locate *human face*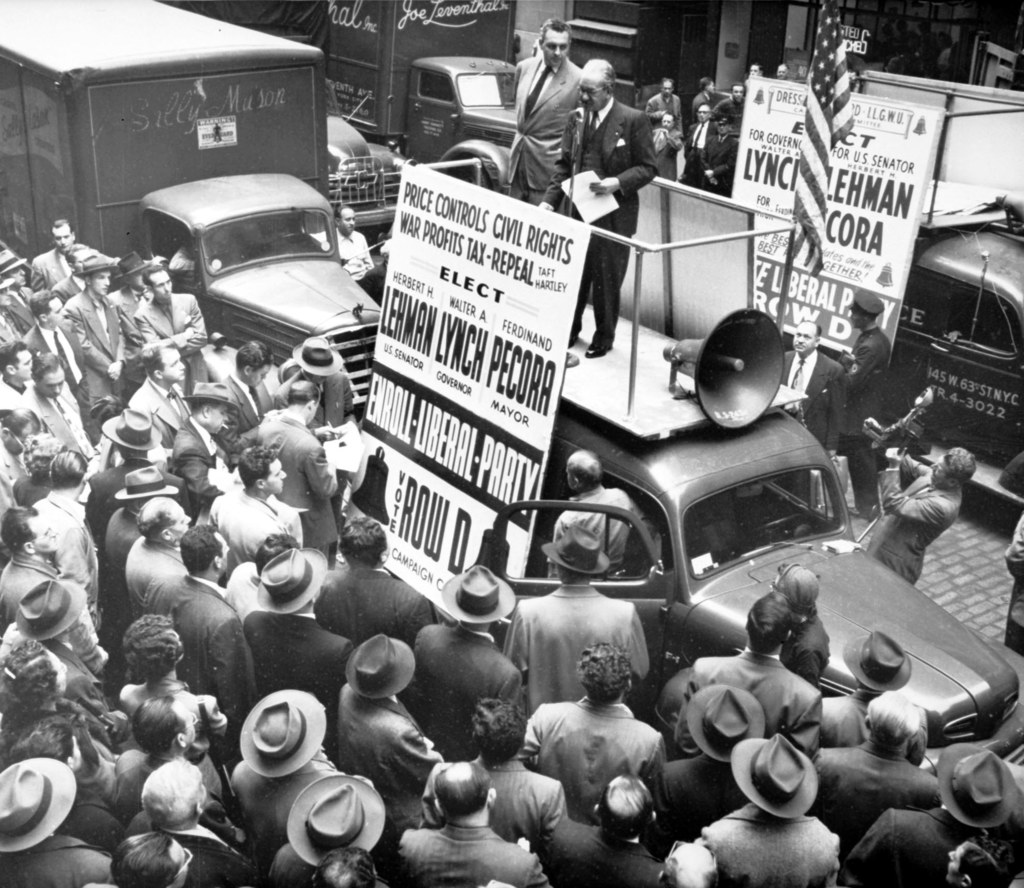
region(698, 106, 710, 124)
